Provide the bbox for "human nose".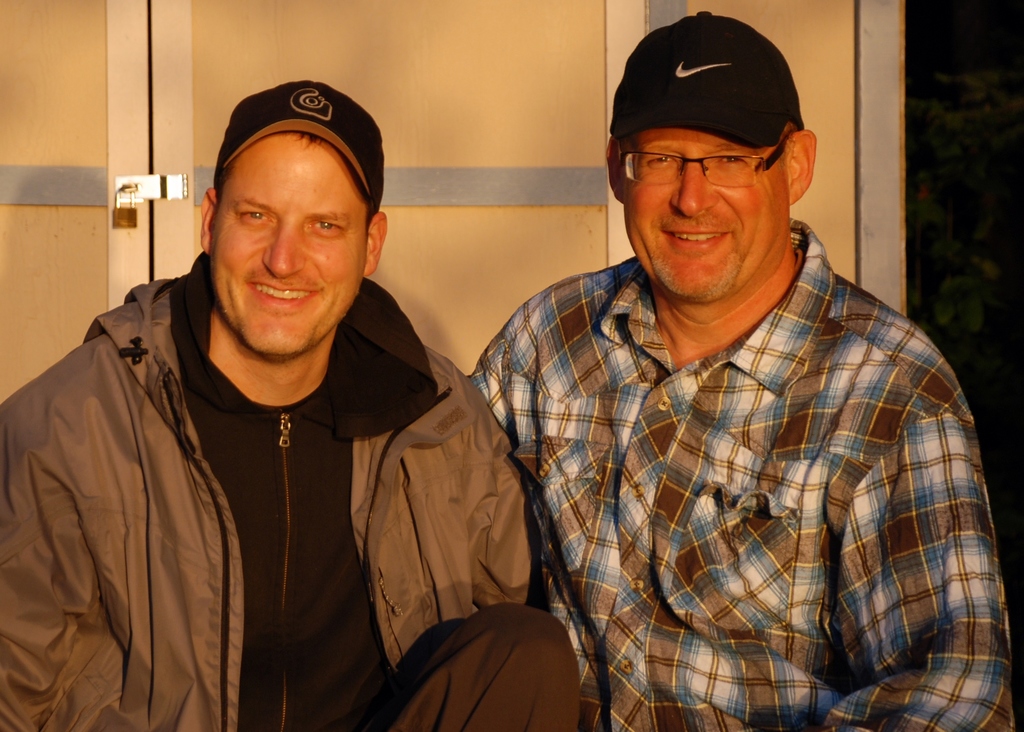
x1=260, y1=222, x2=308, y2=278.
